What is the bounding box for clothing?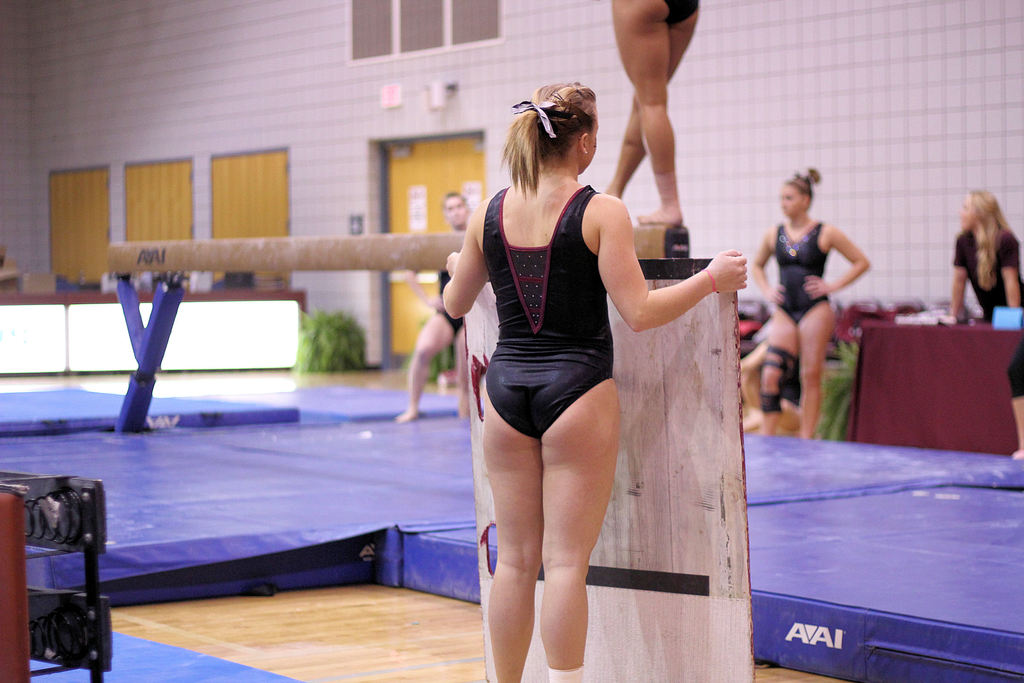
Rect(435, 259, 465, 334).
